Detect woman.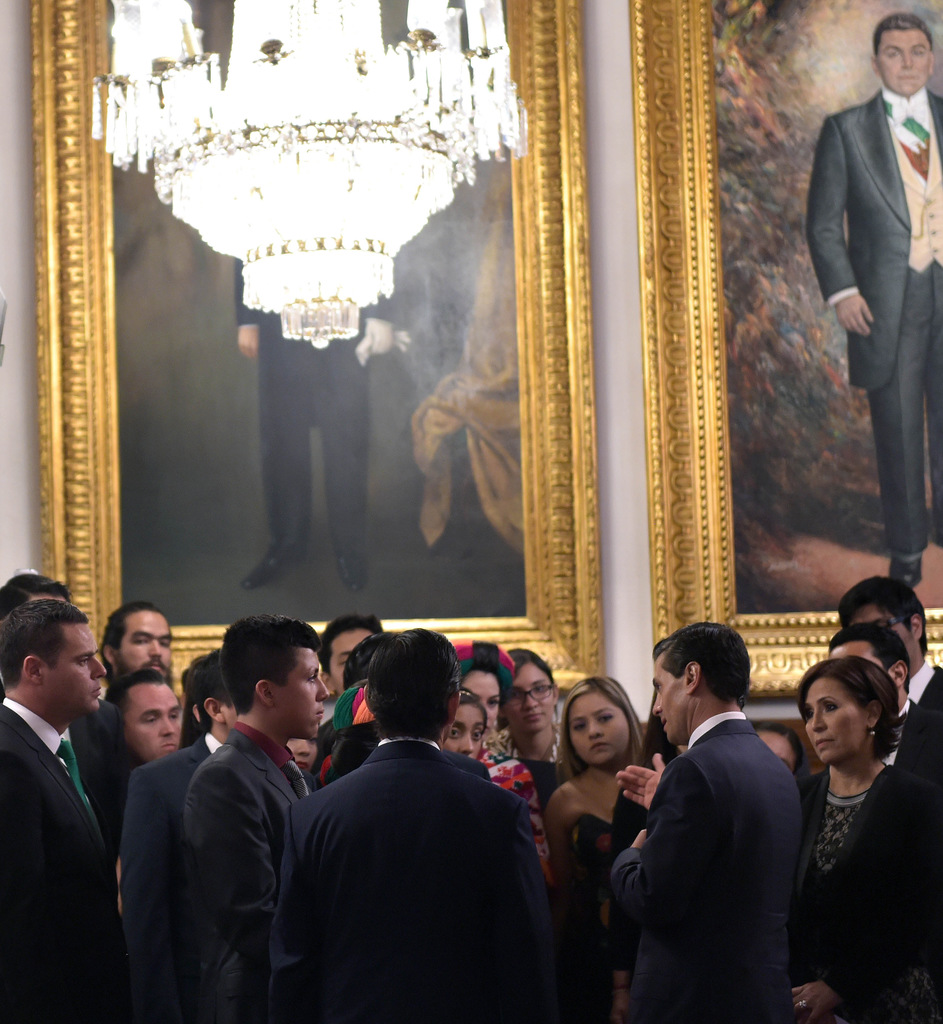
Detected at detection(320, 685, 385, 788).
